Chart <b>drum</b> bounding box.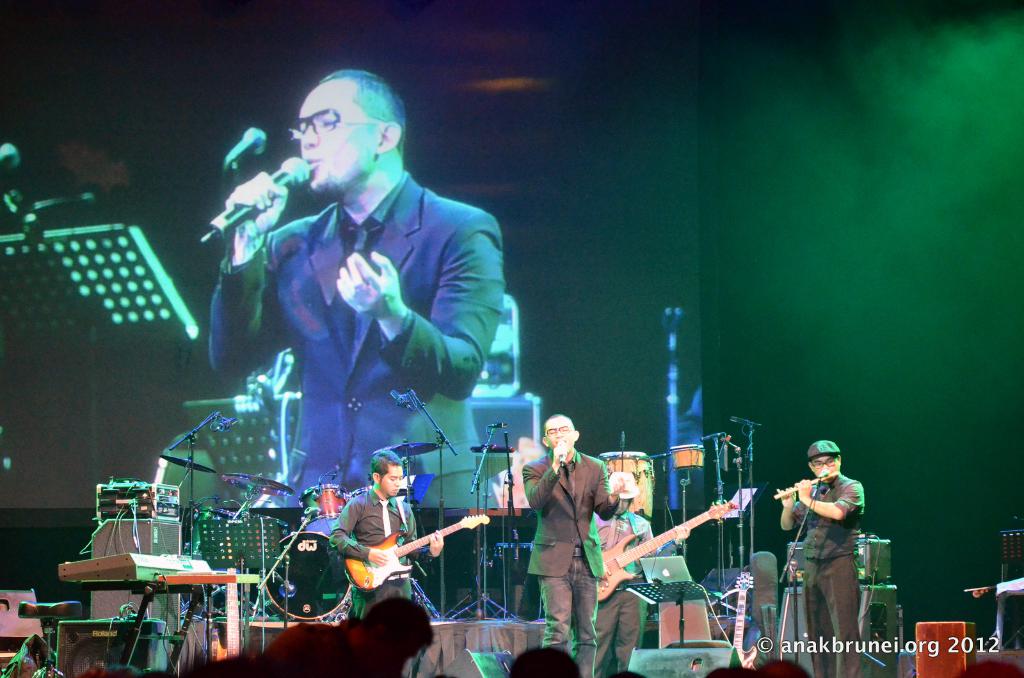
Charted: 598:452:655:526.
